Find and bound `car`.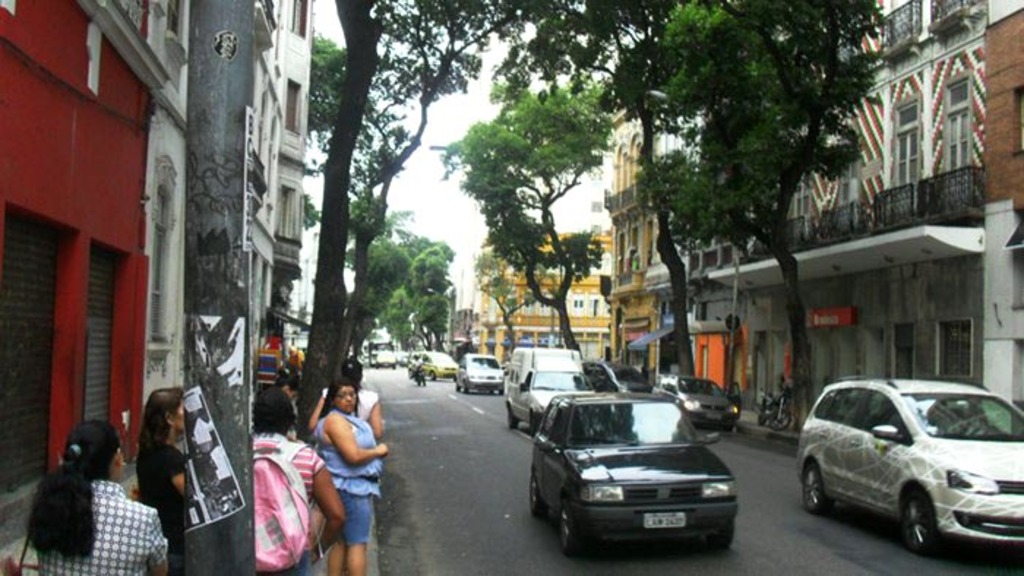
Bound: pyautogui.locateOnScreen(791, 377, 1021, 554).
